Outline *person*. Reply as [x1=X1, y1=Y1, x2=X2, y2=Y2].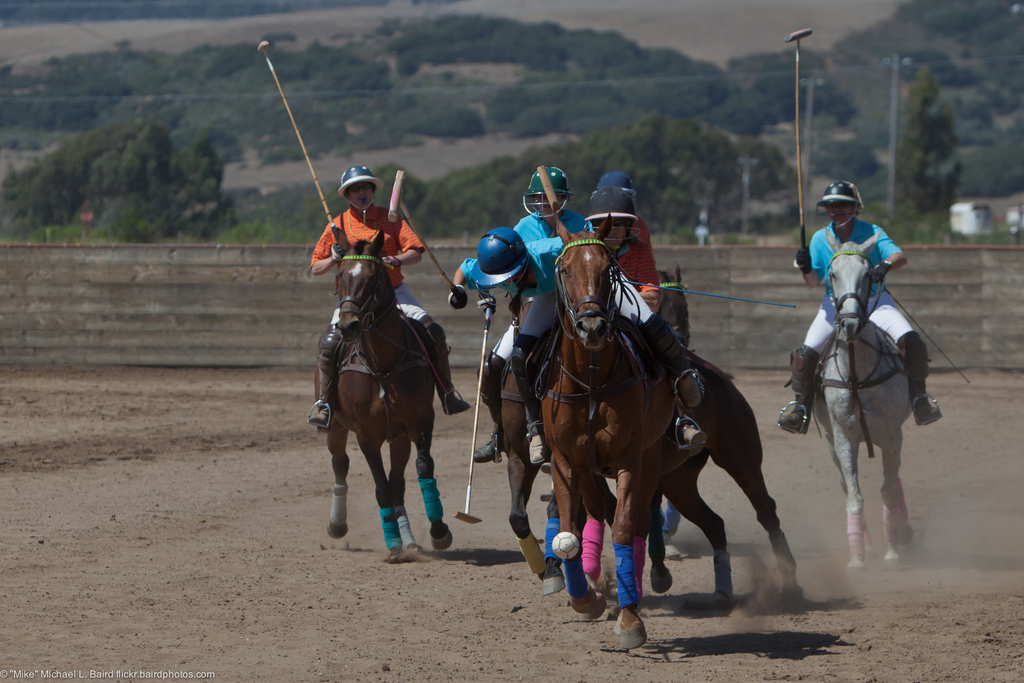
[x1=518, y1=161, x2=605, y2=236].
